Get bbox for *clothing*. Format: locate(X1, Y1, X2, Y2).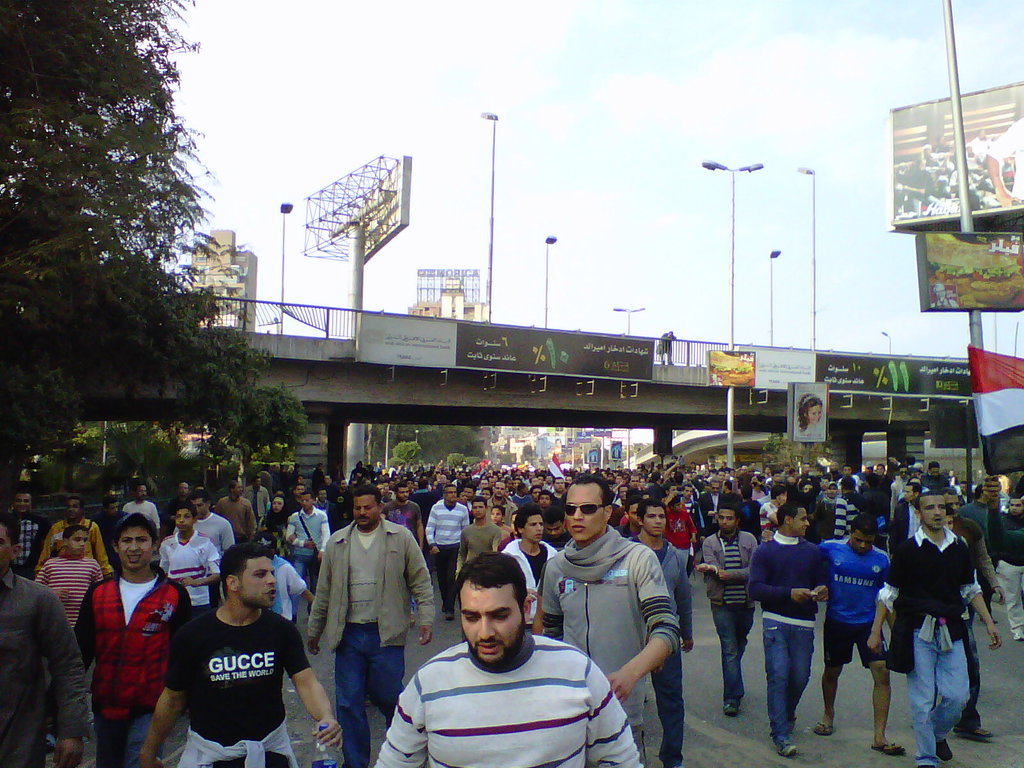
locate(505, 540, 557, 617).
